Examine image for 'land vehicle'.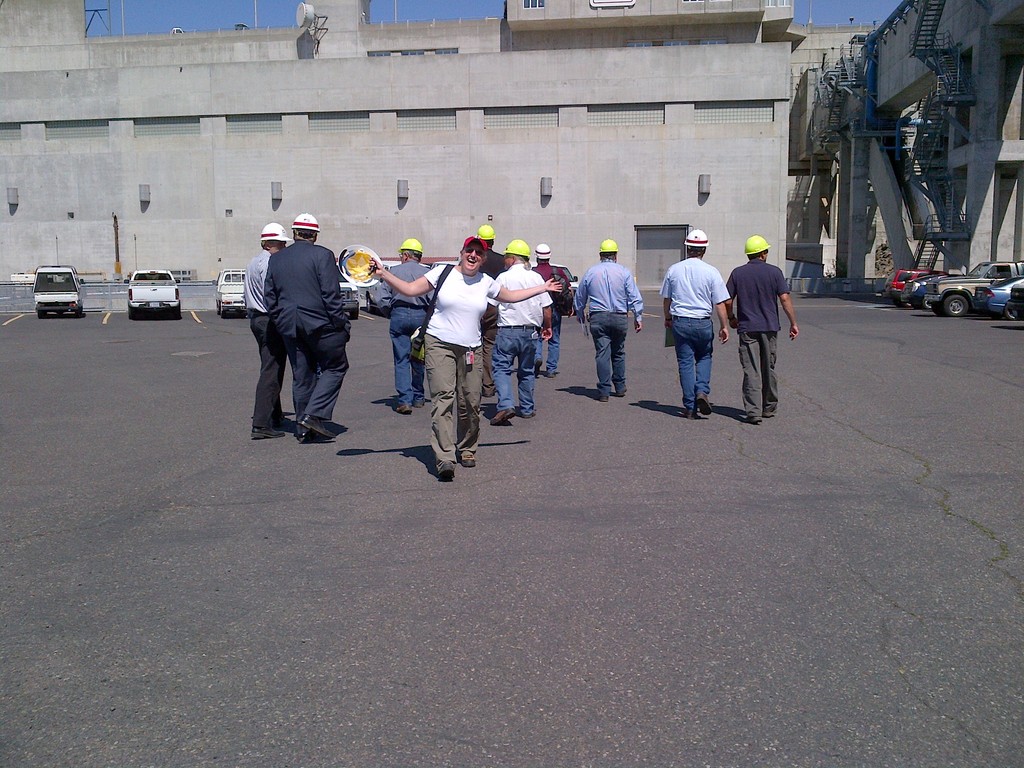
Examination result: bbox(132, 268, 185, 312).
